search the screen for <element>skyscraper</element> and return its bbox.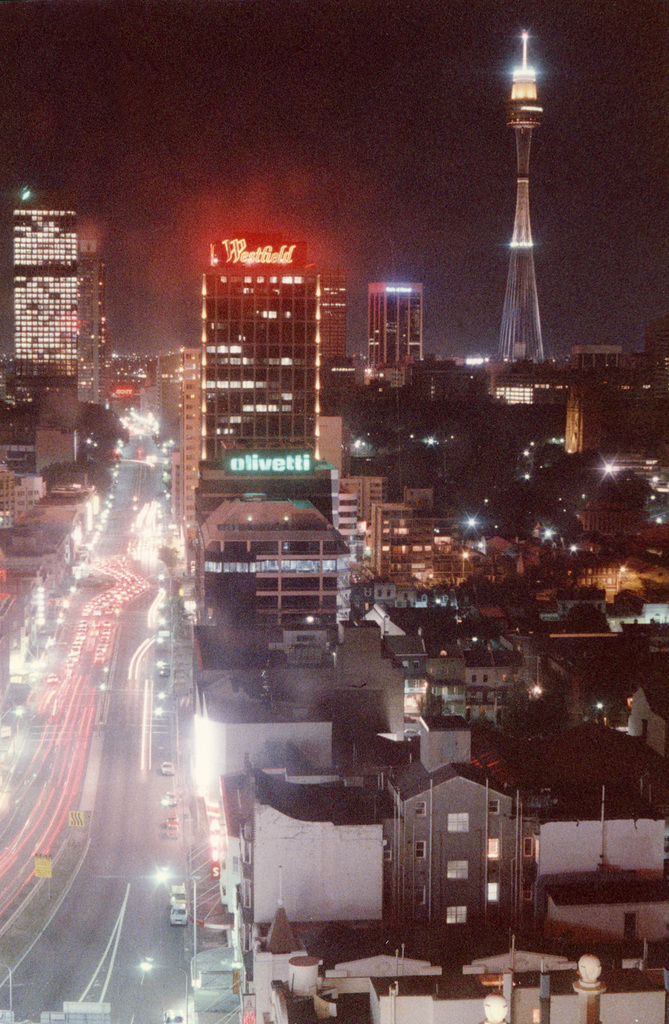
Found: box(361, 278, 431, 365).
